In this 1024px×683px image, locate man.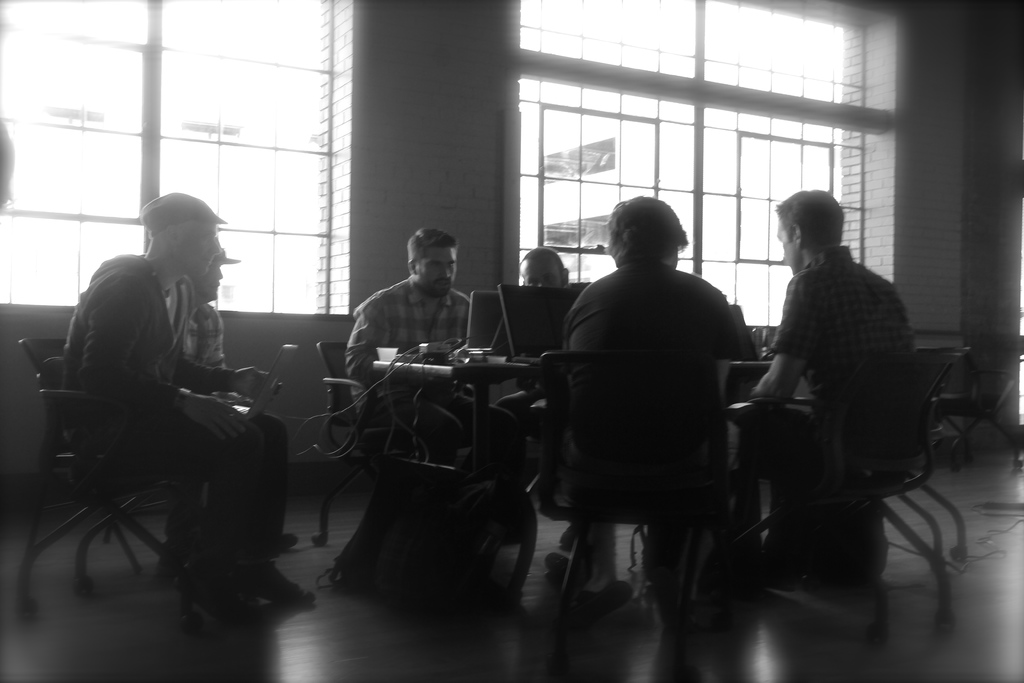
Bounding box: left=557, top=192, right=738, bottom=629.
